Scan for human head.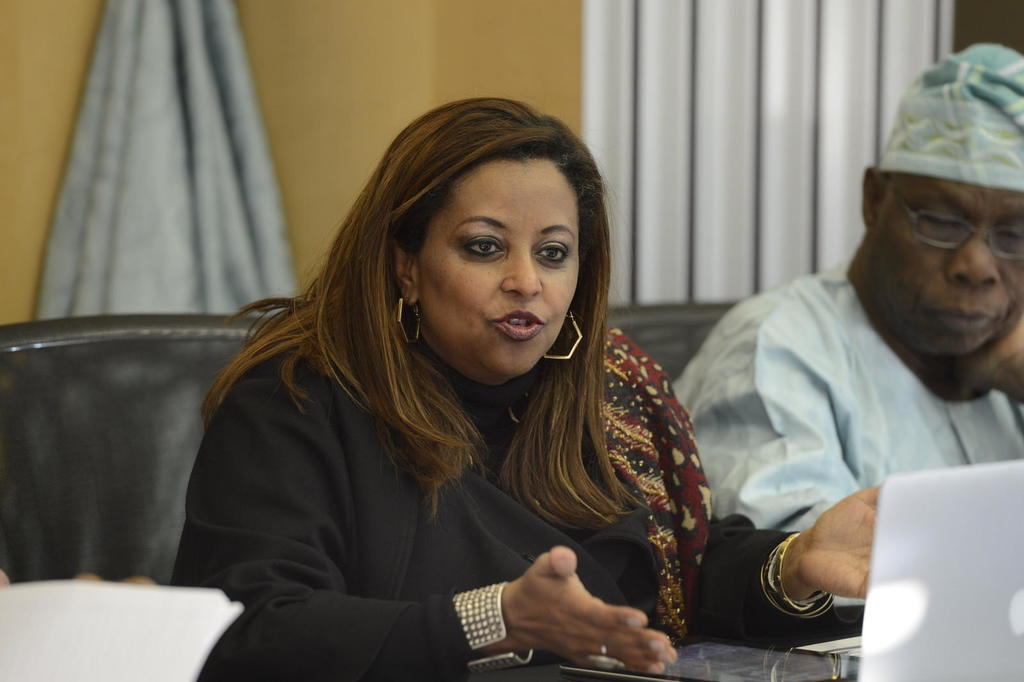
Scan result: bbox=(292, 96, 616, 393).
